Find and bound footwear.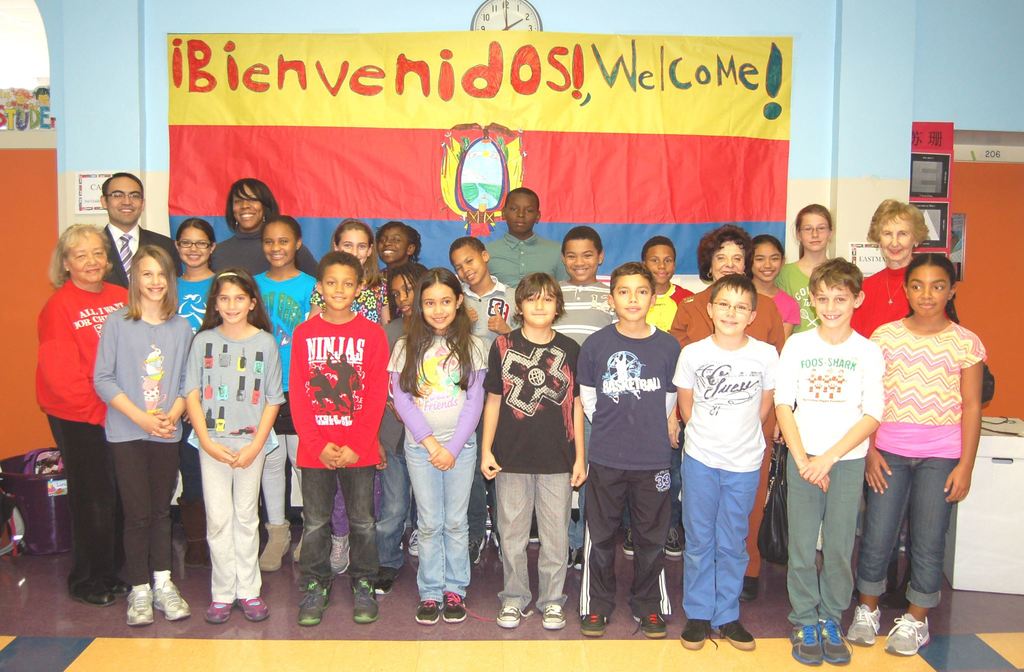
Bound: locate(296, 582, 332, 623).
